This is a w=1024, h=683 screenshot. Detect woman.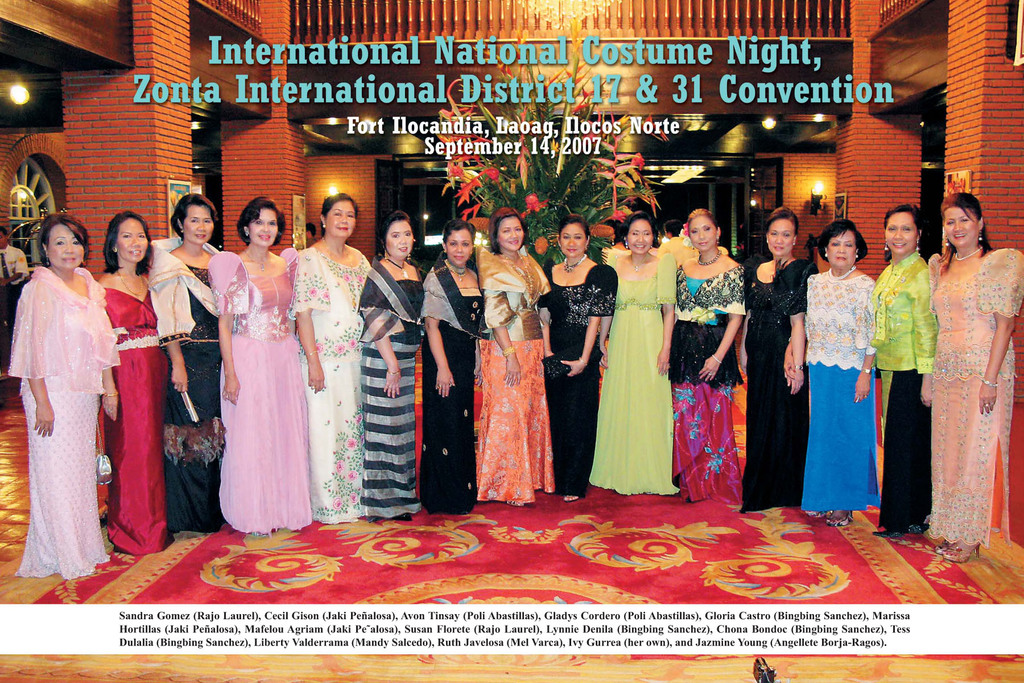
x1=583, y1=217, x2=710, y2=506.
